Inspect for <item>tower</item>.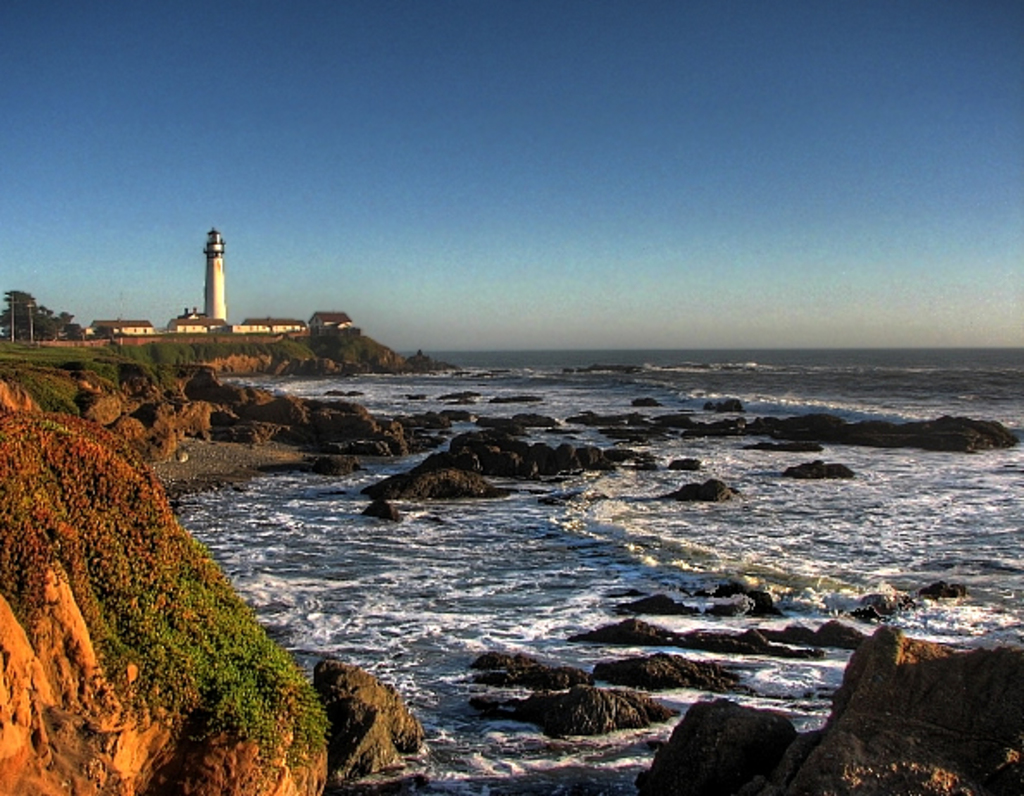
Inspection: region(200, 226, 231, 319).
